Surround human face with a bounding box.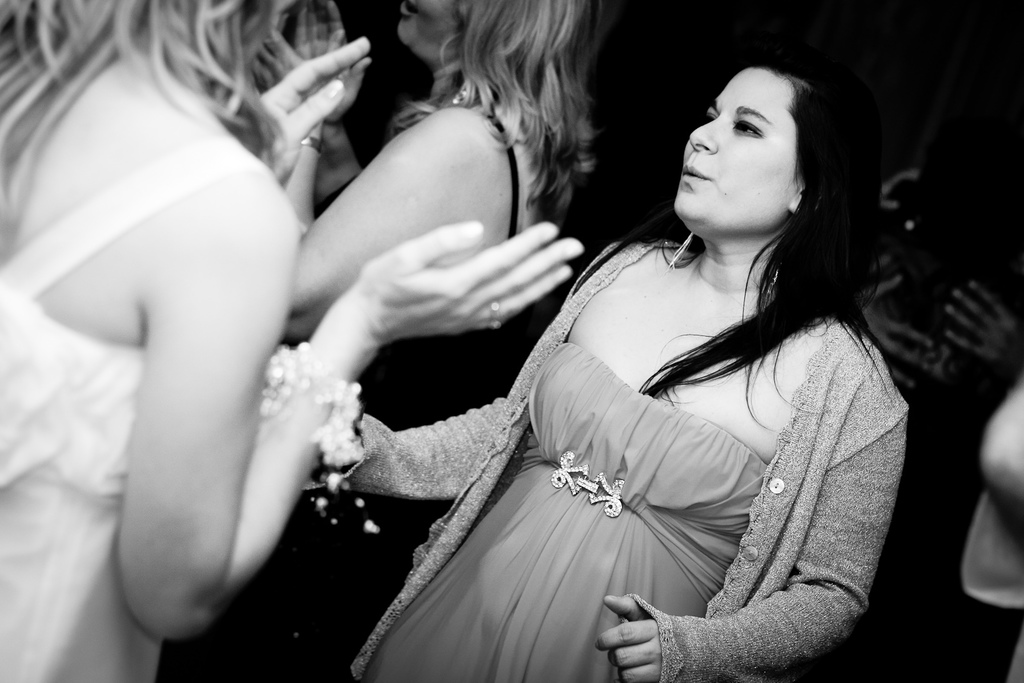
box=[670, 68, 797, 236].
